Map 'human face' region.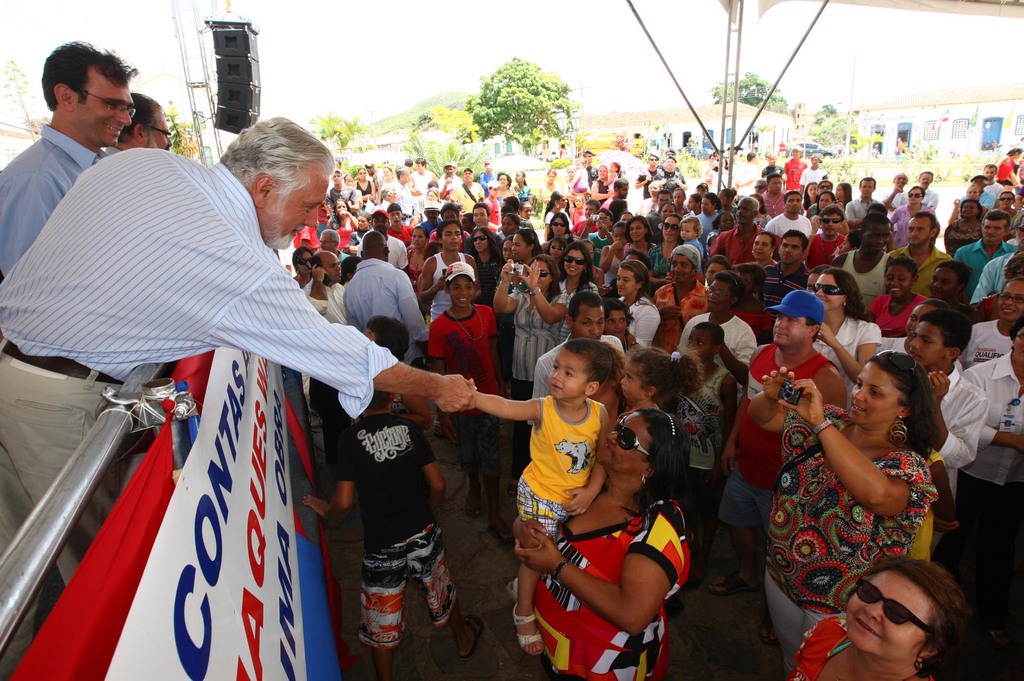
Mapped to crop(929, 267, 954, 296).
